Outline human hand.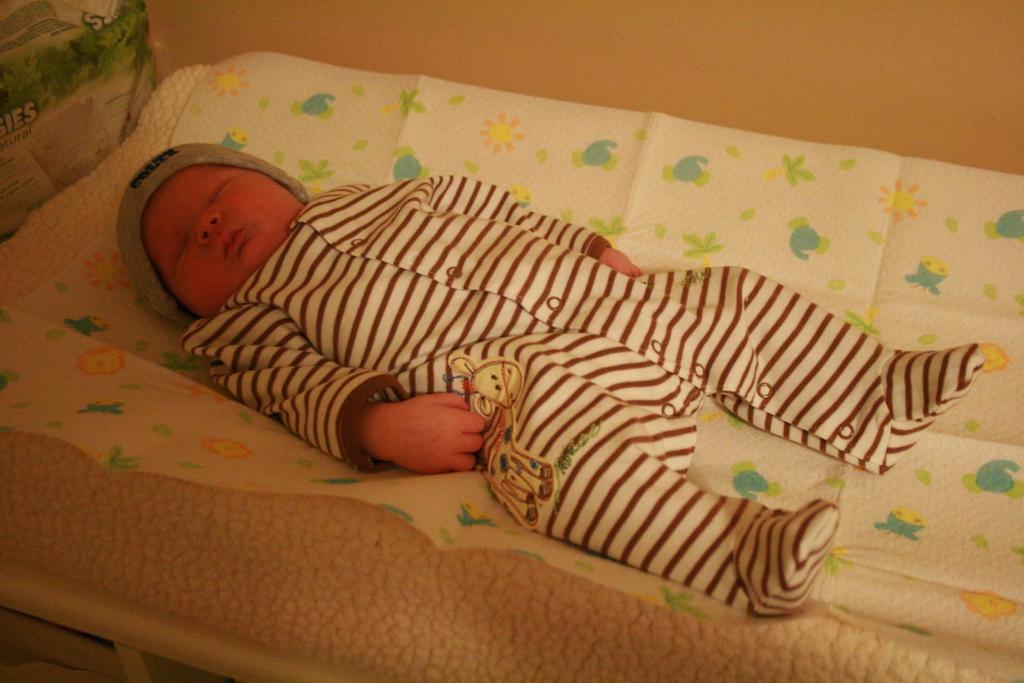
Outline: x1=372, y1=392, x2=498, y2=462.
